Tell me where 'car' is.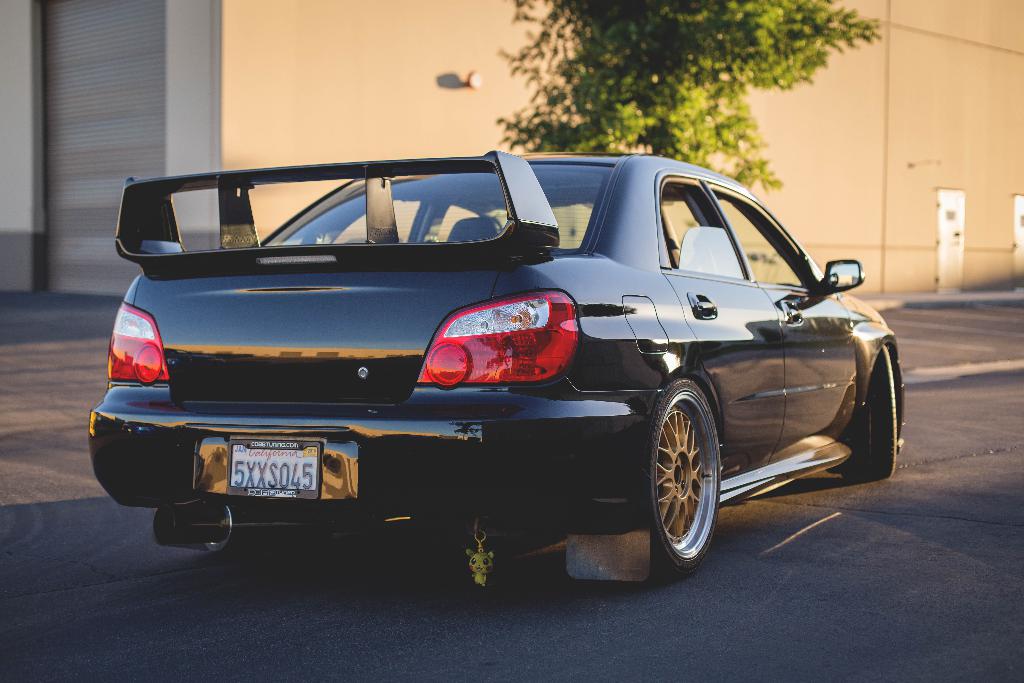
'car' is at BBox(88, 149, 919, 591).
